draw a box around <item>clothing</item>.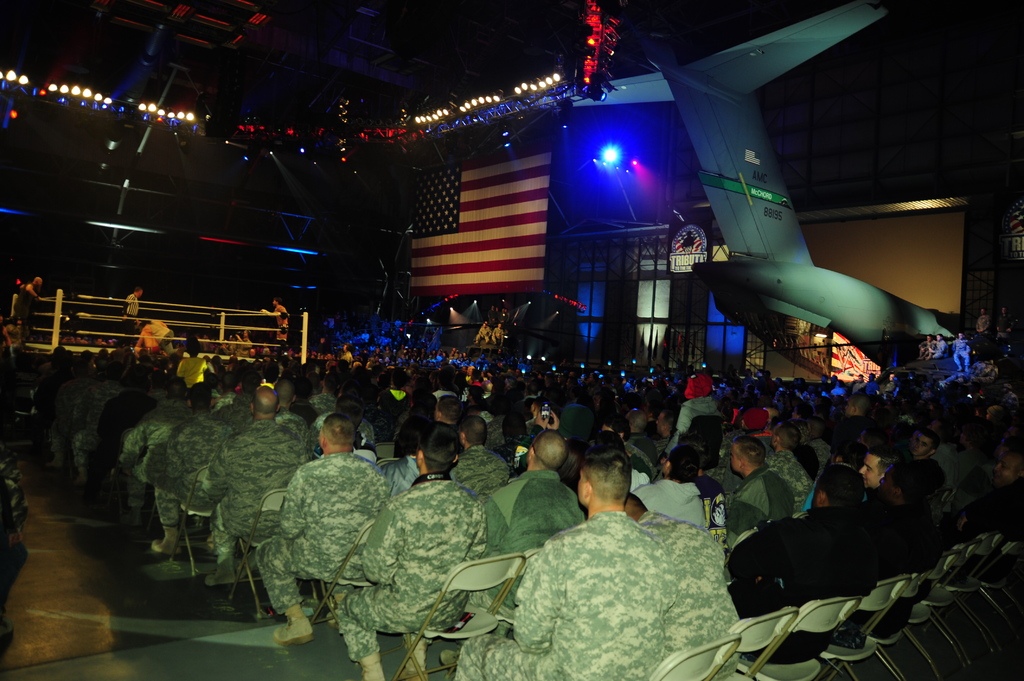
detection(637, 509, 741, 658).
